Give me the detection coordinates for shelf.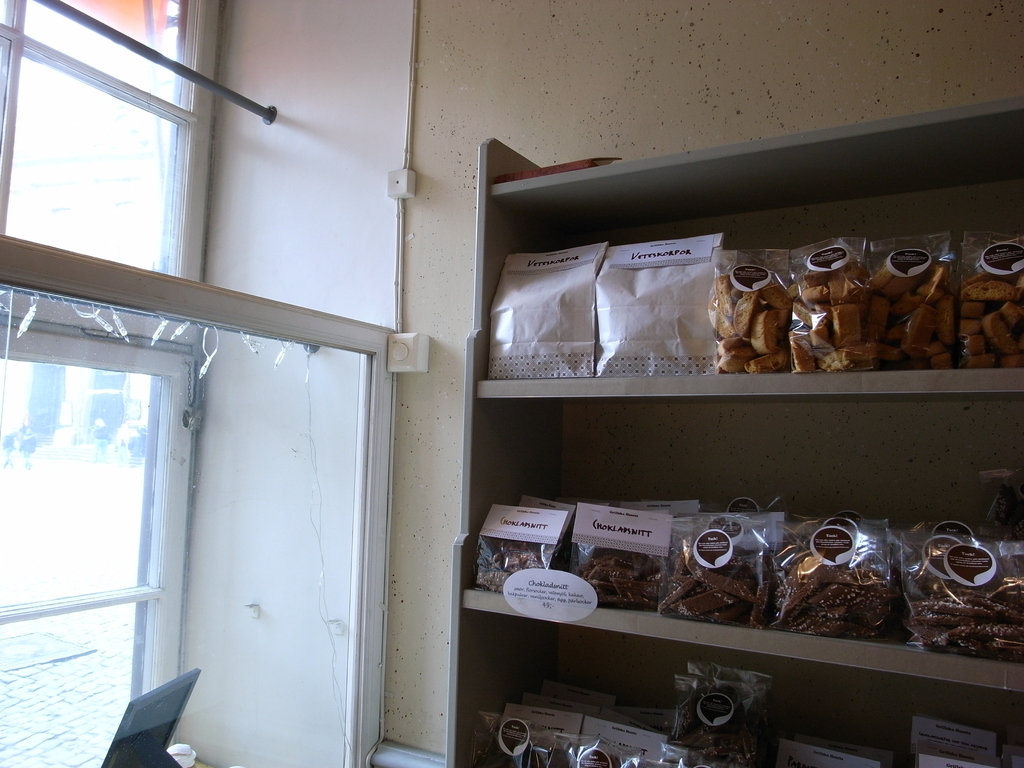
[437, 81, 1021, 767].
